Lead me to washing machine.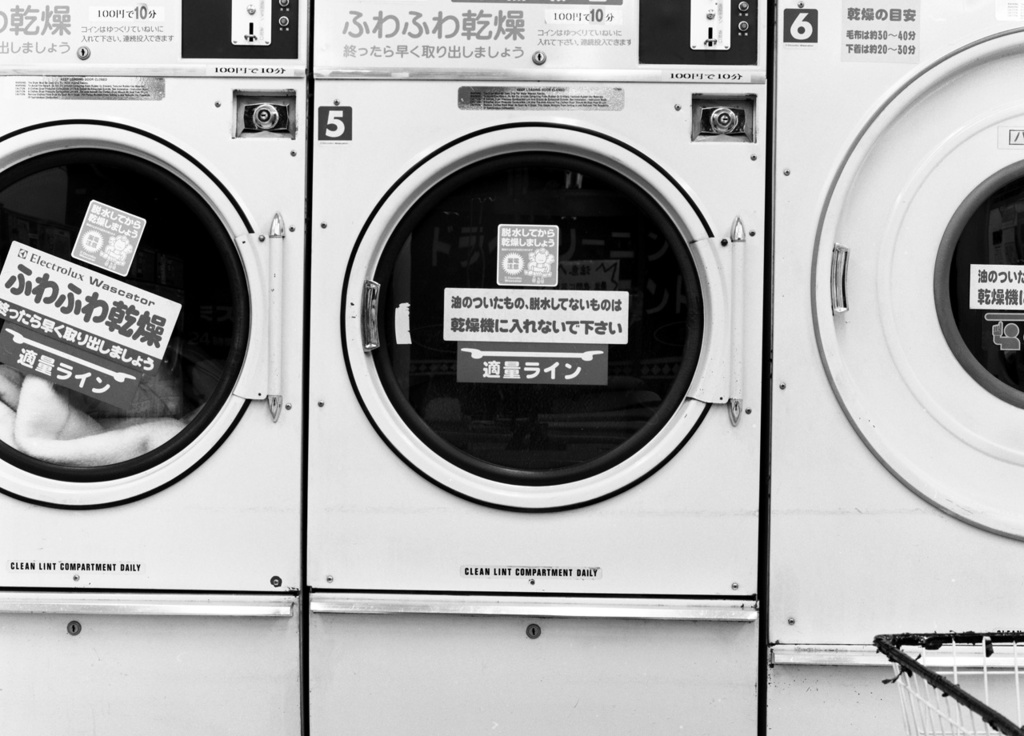
Lead to box(303, 0, 770, 594).
